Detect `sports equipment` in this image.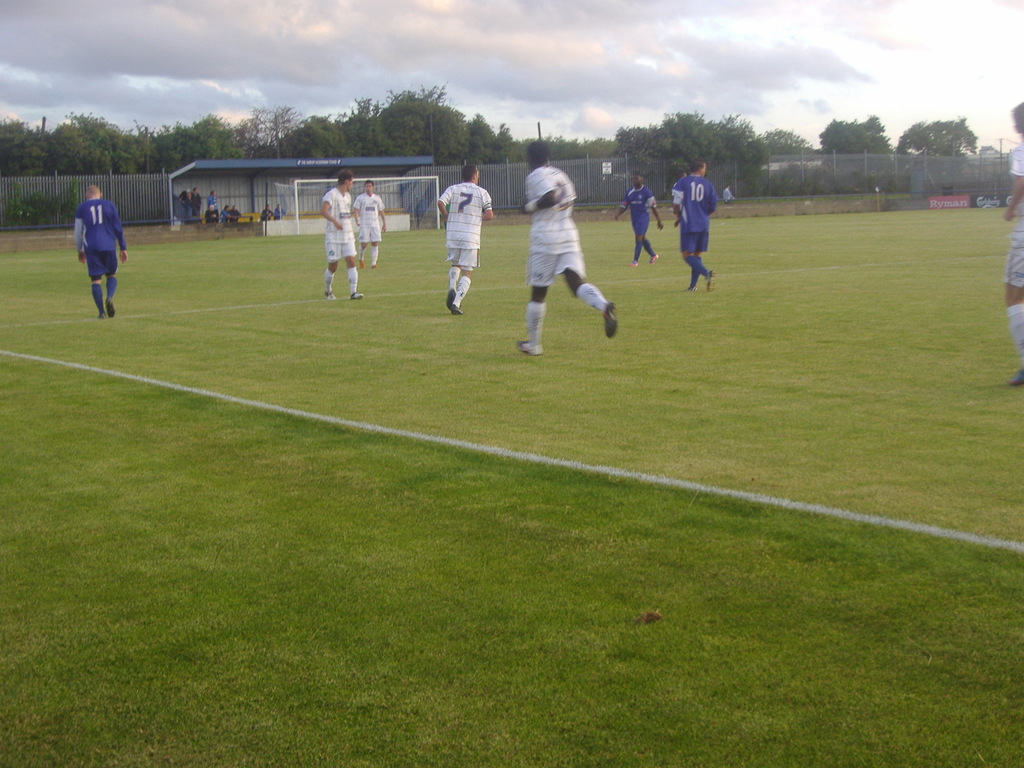
Detection: [x1=708, y1=268, x2=718, y2=291].
